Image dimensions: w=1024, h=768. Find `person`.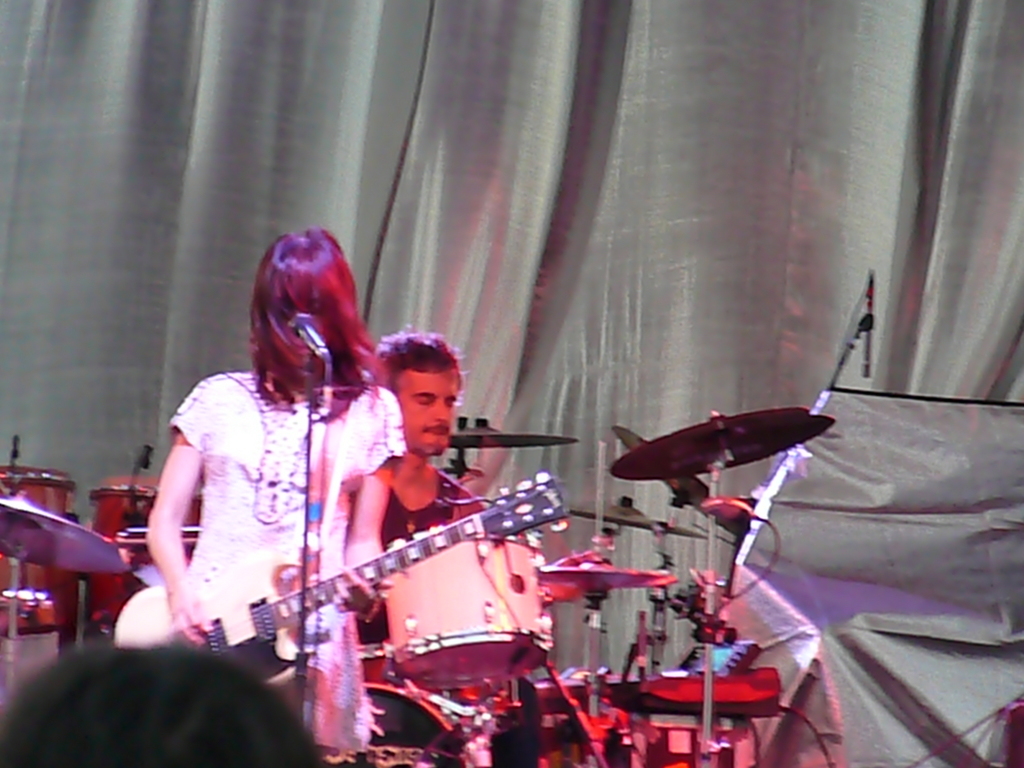
crop(141, 254, 375, 765).
